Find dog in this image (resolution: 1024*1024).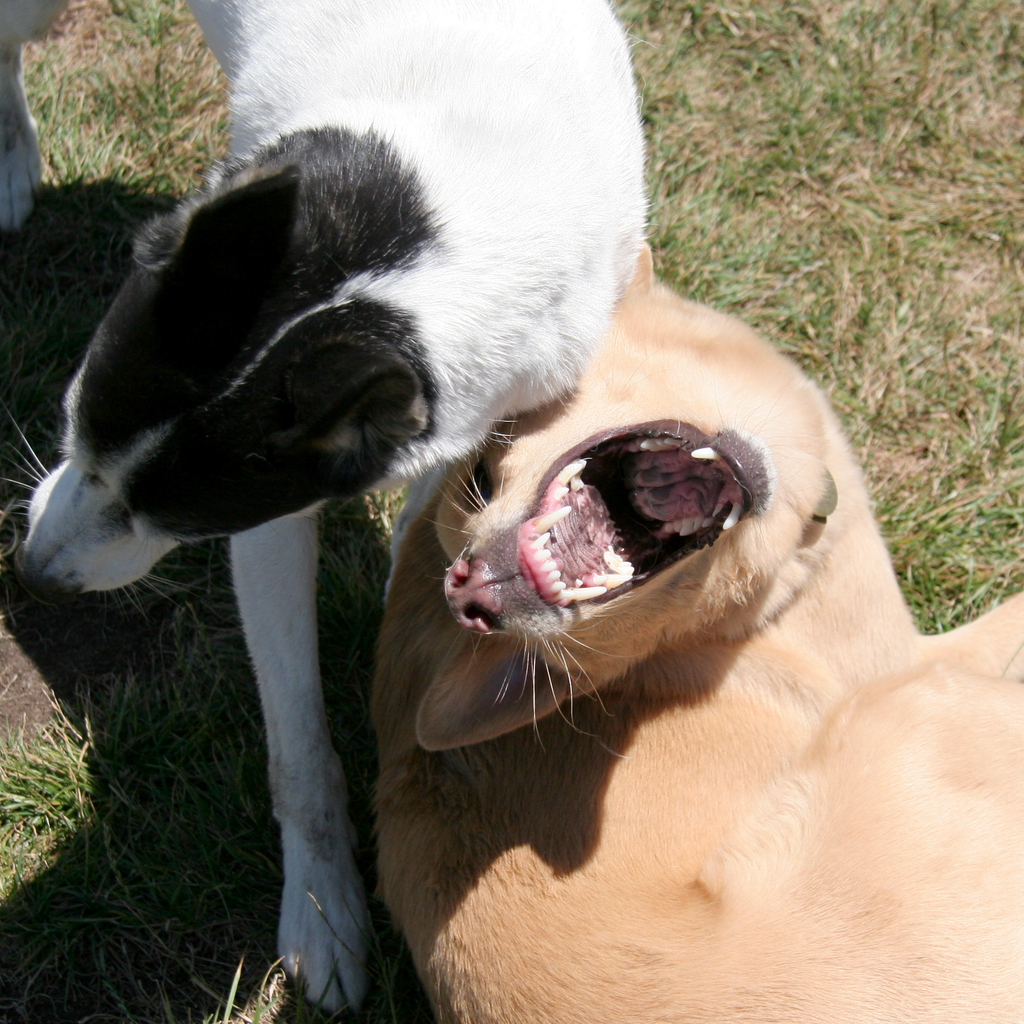
select_region(0, 0, 646, 1011).
